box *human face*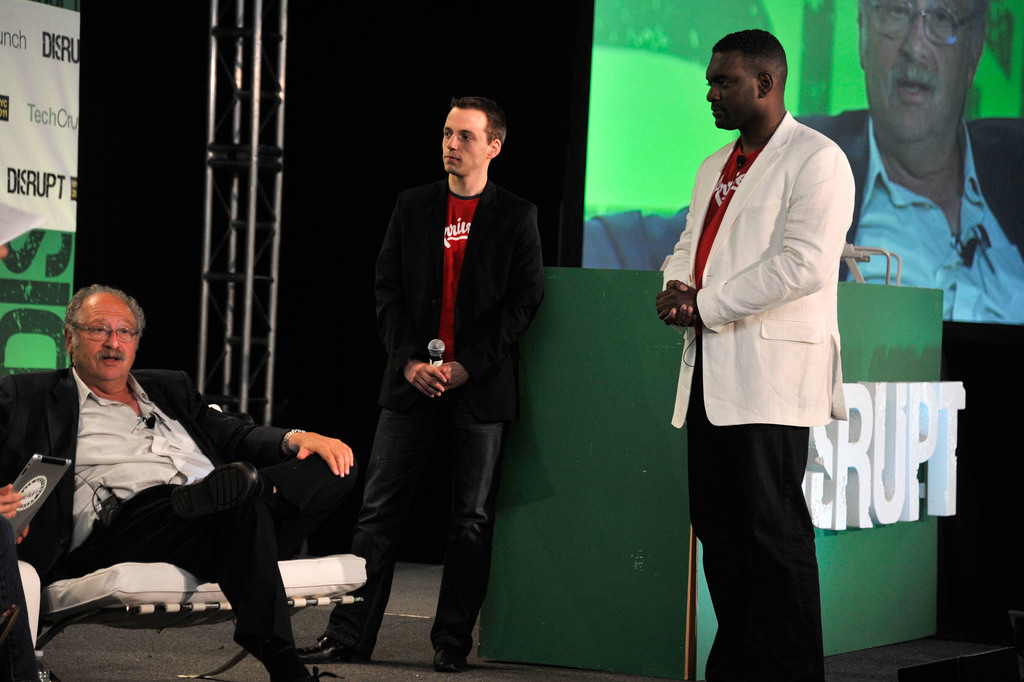
box(440, 106, 486, 172)
